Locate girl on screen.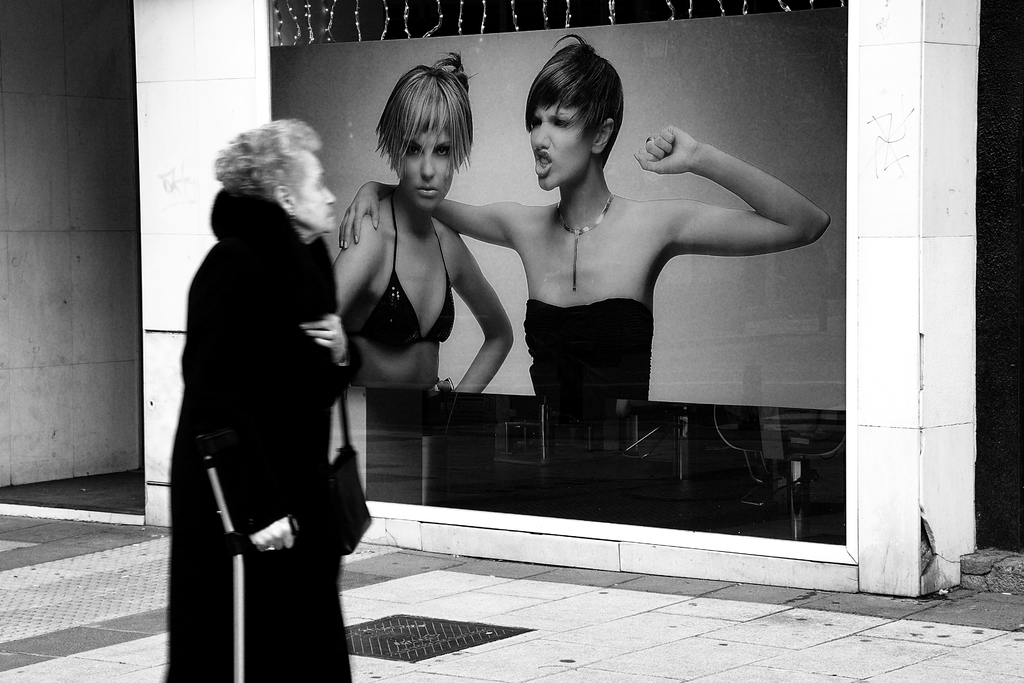
On screen at detection(325, 49, 519, 401).
